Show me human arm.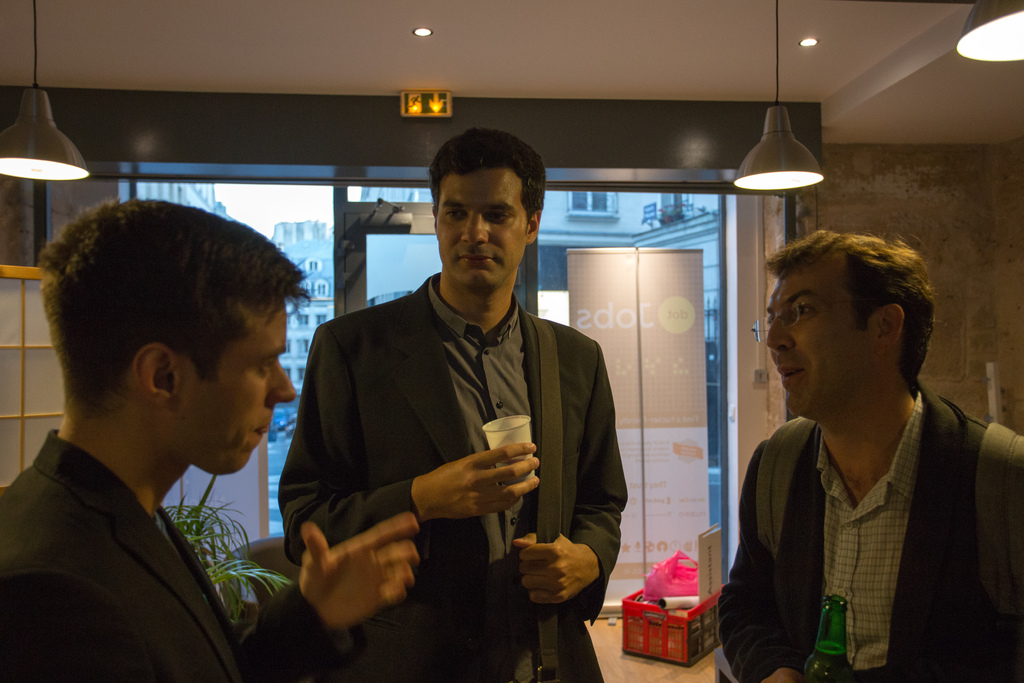
human arm is here: <region>714, 442, 801, 682</region>.
